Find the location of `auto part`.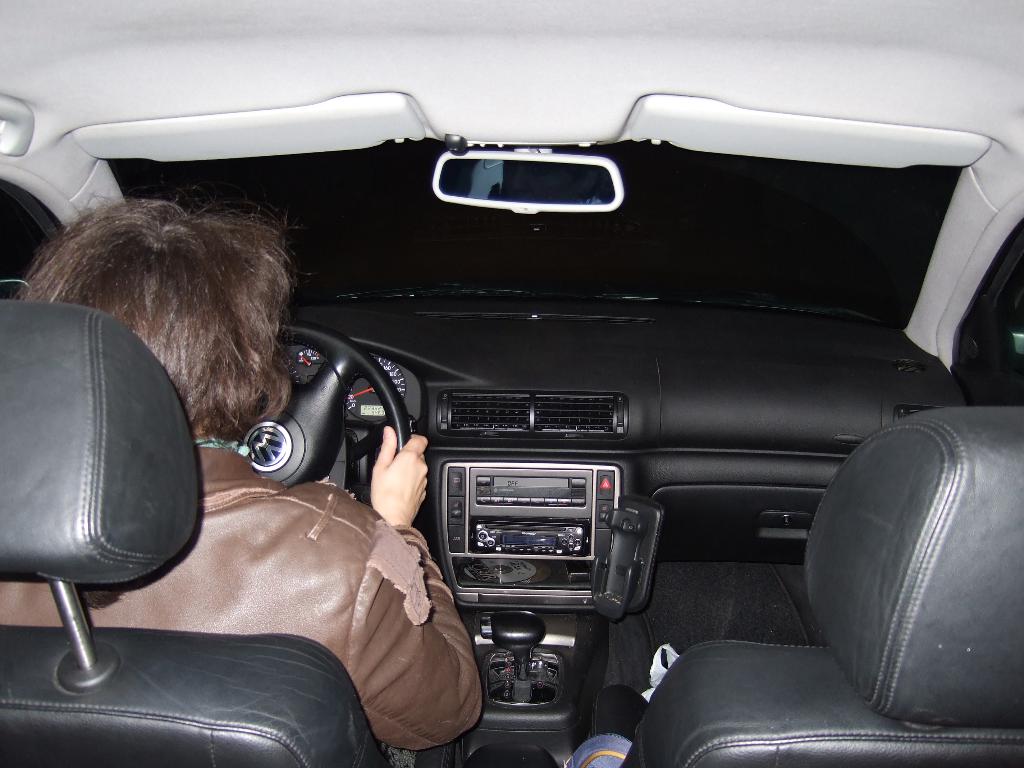
Location: detection(431, 438, 642, 621).
